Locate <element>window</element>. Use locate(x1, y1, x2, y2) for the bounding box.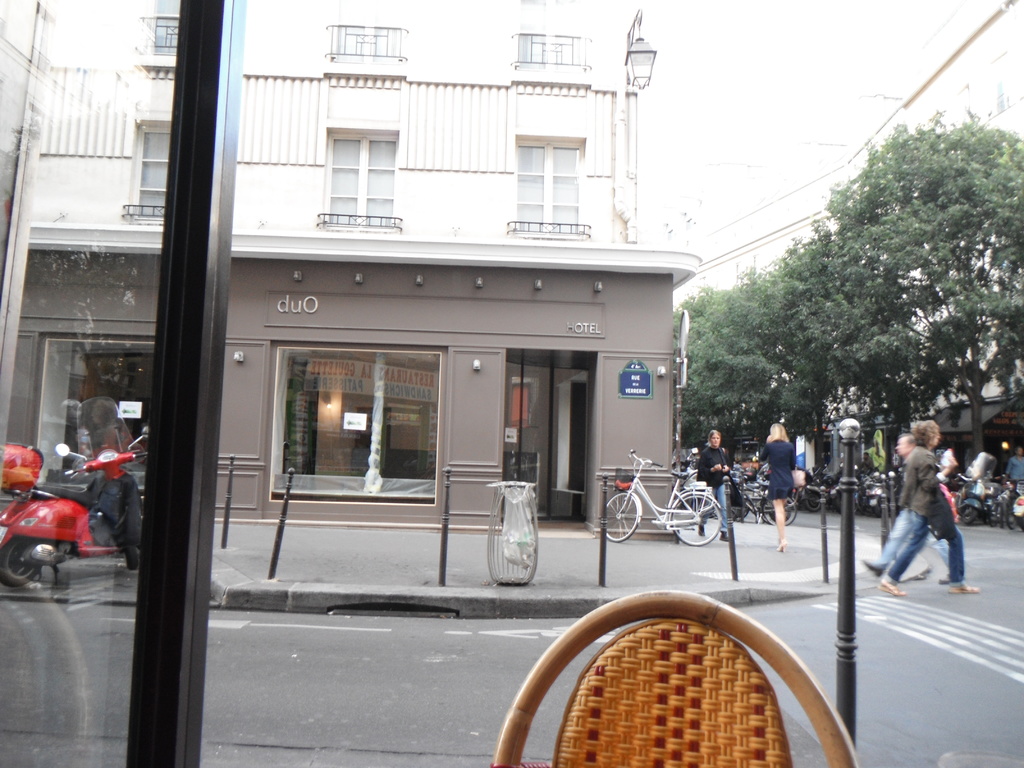
locate(339, 0, 399, 58).
